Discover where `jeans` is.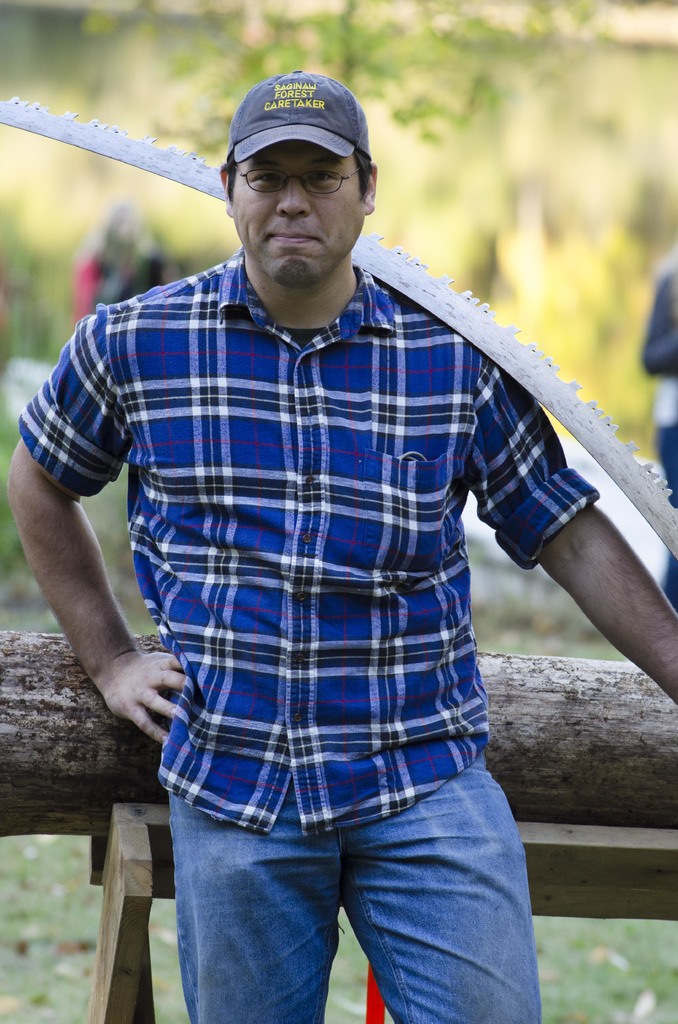
Discovered at 168:748:541:1023.
